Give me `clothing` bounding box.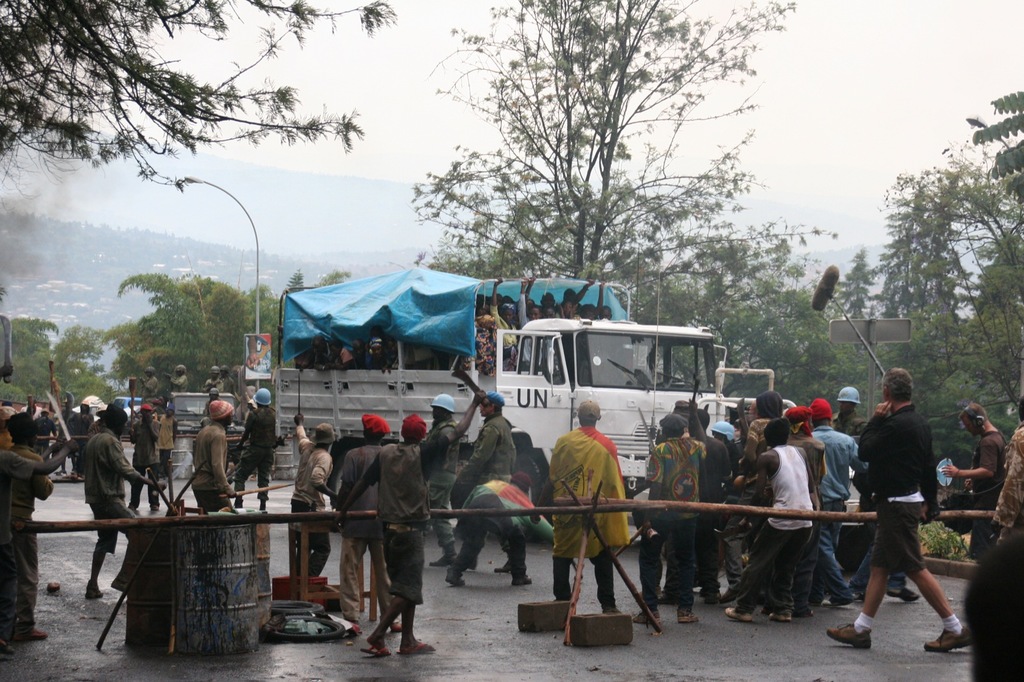
142, 376, 163, 406.
